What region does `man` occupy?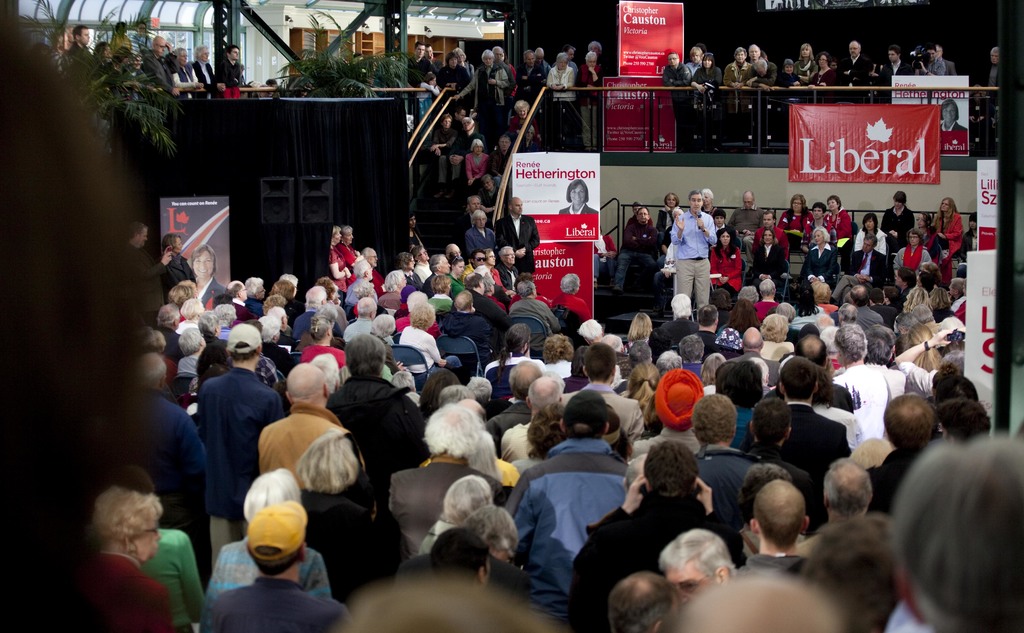
BBox(912, 44, 946, 76).
